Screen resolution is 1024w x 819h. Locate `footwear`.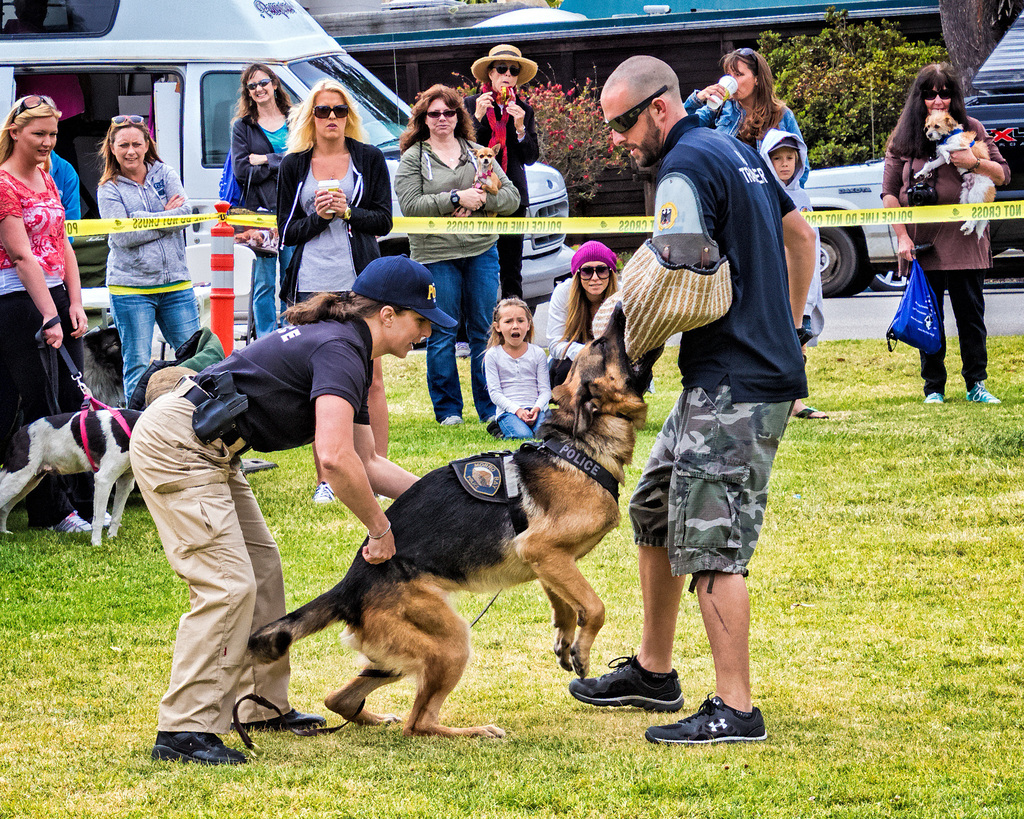
locate(452, 338, 474, 356).
